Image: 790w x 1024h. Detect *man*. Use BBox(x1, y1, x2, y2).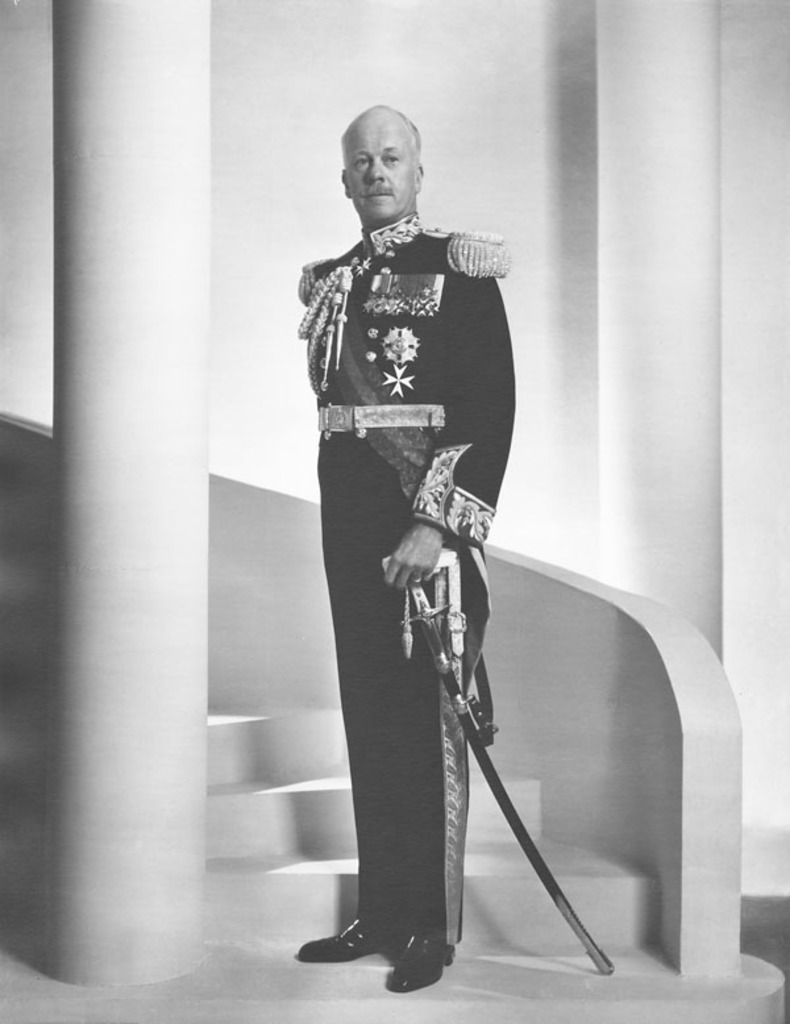
BBox(295, 68, 560, 1023).
